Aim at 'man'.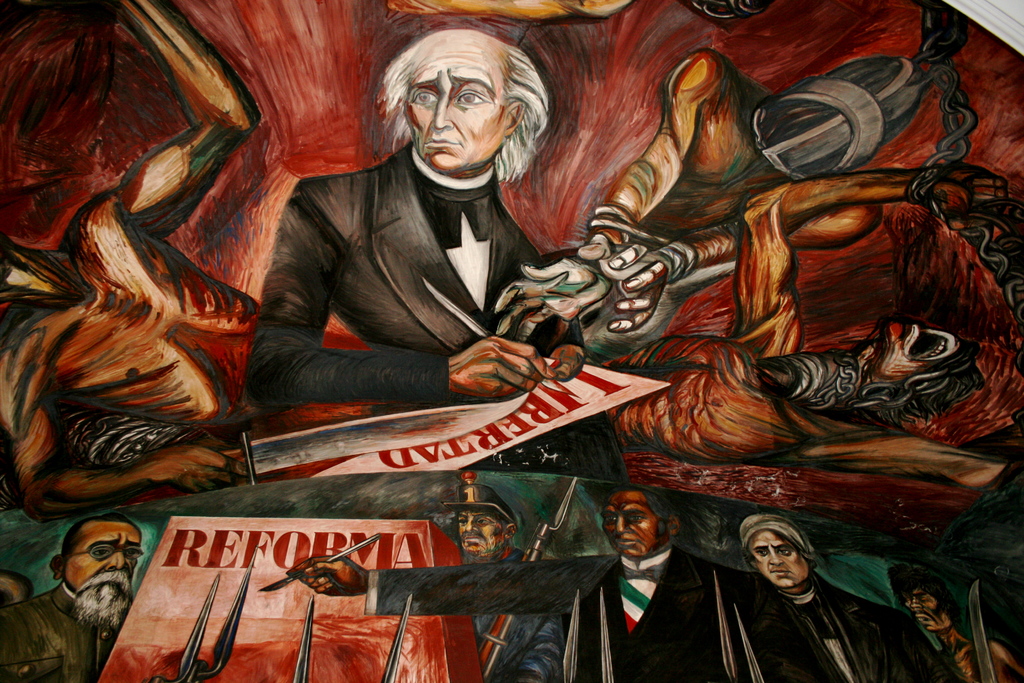
Aimed at crop(888, 566, 1019, 682).
